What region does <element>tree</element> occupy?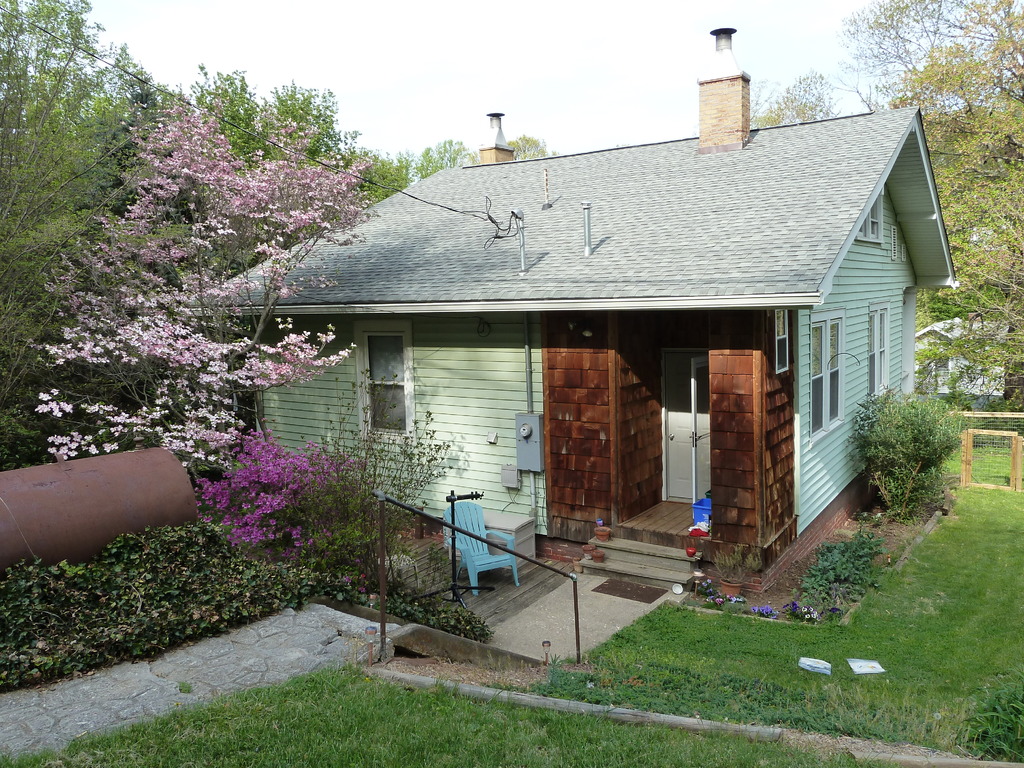
x1=755 y1=0 x2=1023 y2=409.
